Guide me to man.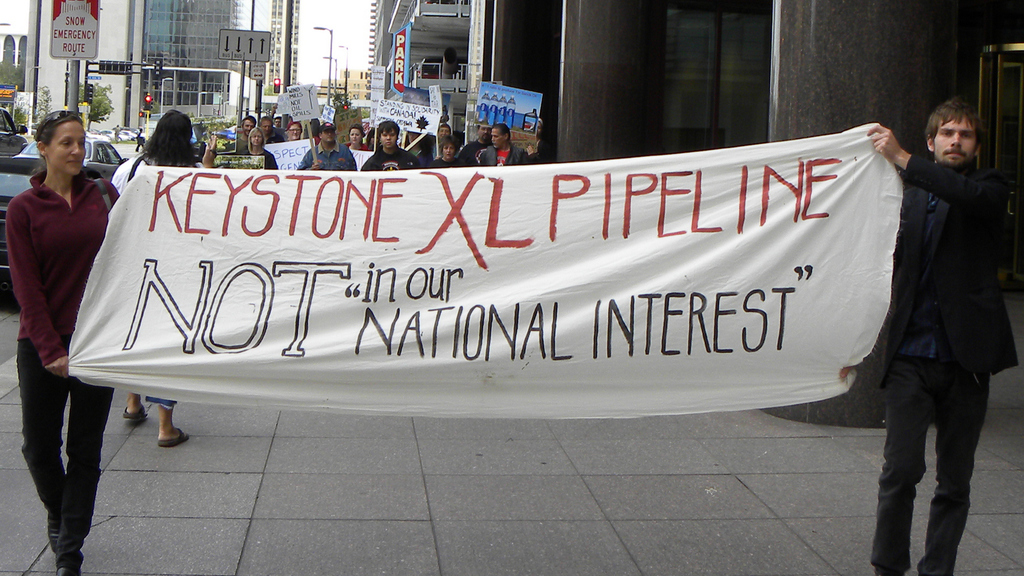
Guidance: 459/114/495/166.
